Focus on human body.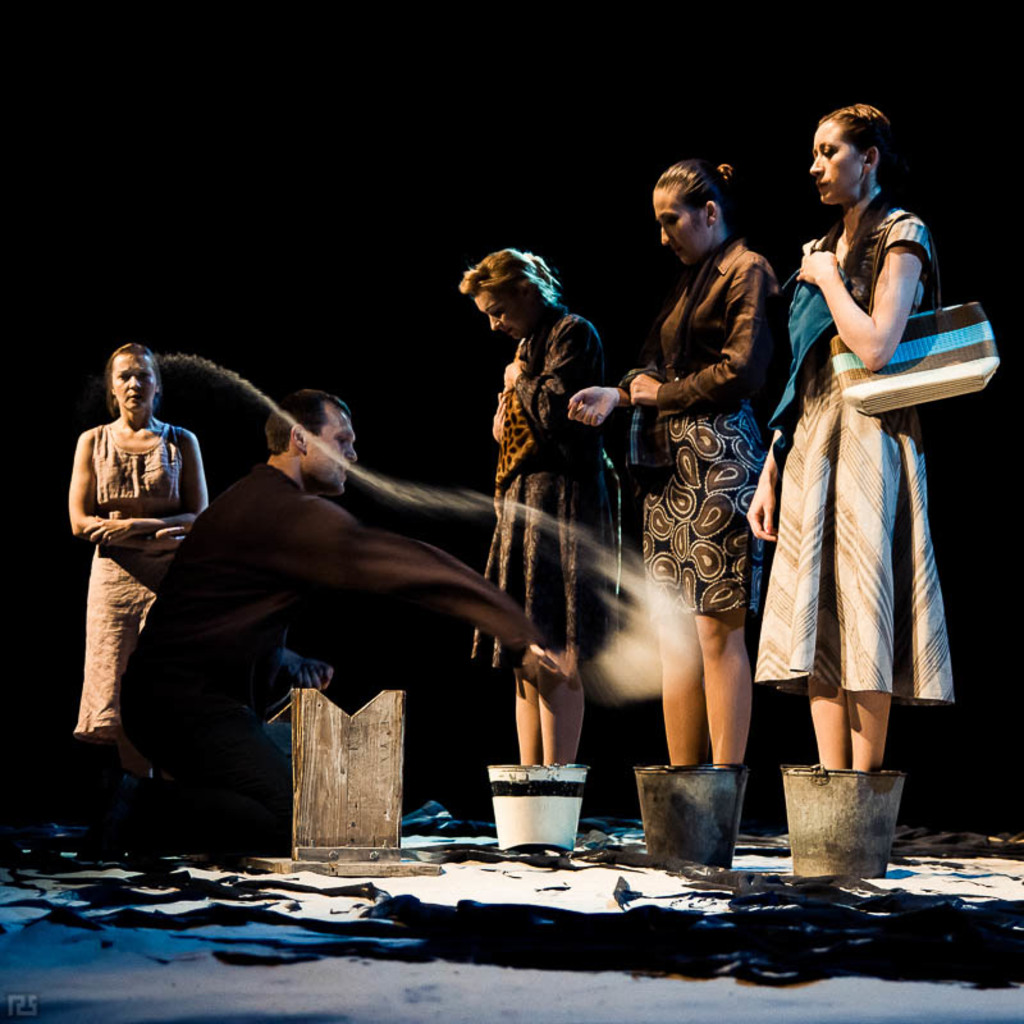
Focused at {"left": 443, "top": 232, "right": 667, "bottom": 787}.
